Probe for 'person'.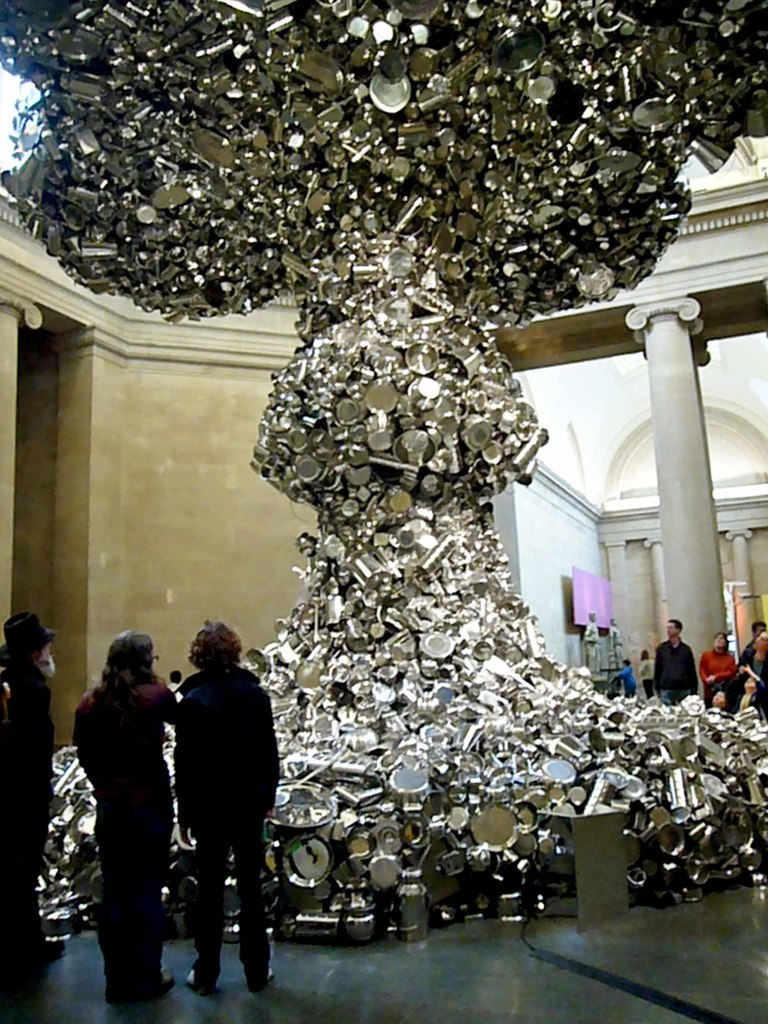
Probe result: bbox=(707, 626, 767, 714).
